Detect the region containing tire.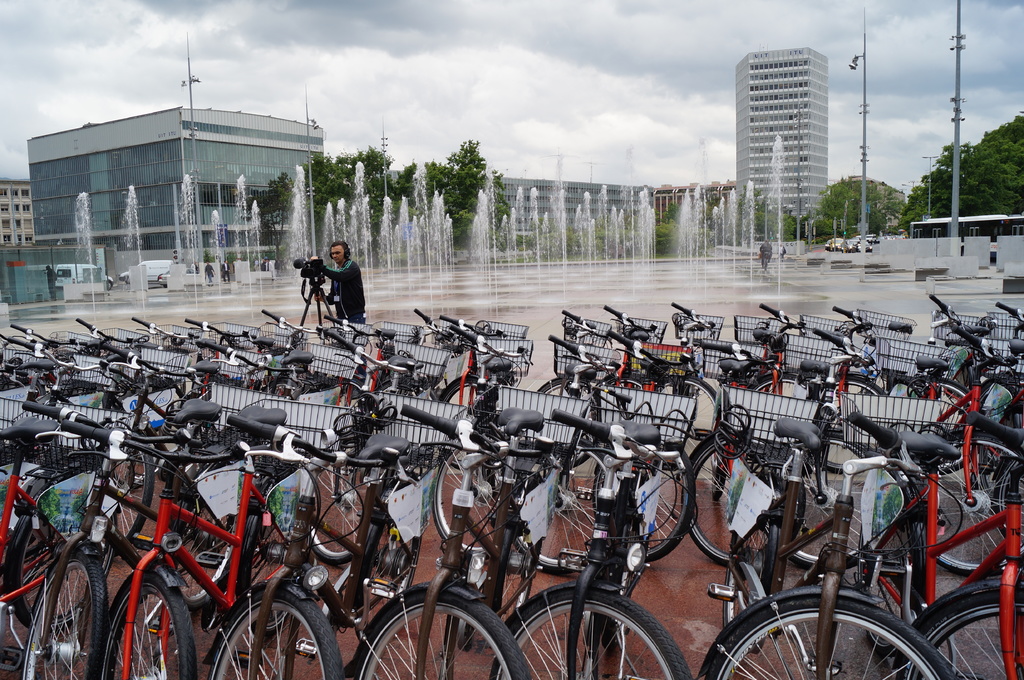
659 376 716 457.
